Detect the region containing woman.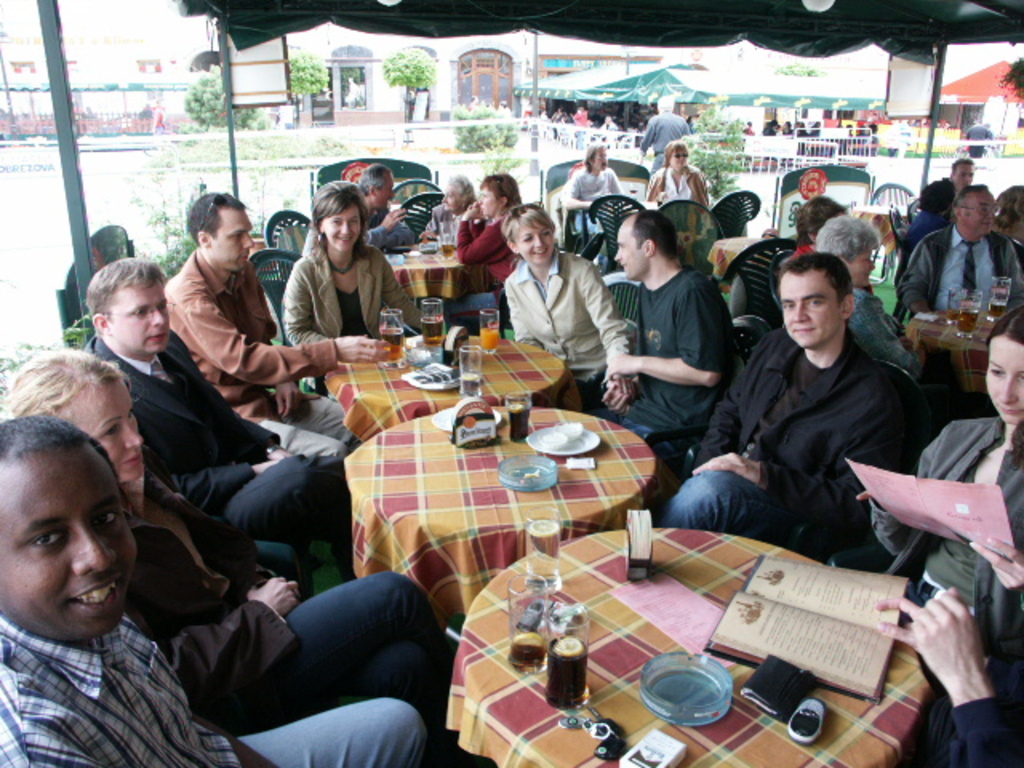
794,197,851,251.
